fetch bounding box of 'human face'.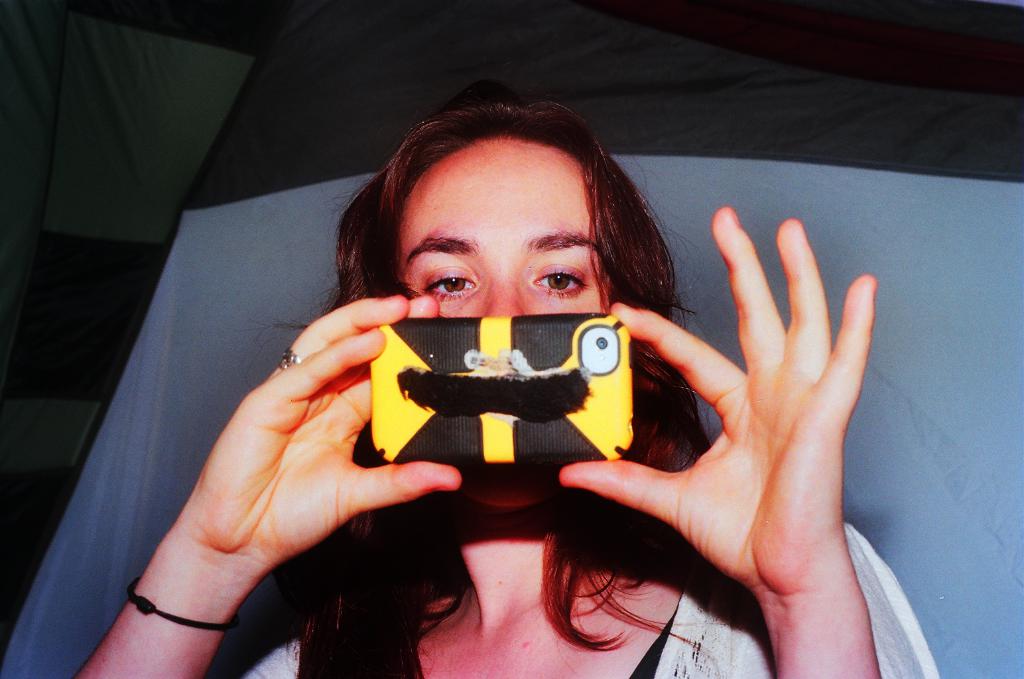
Bbox: [384,131,613,495].
